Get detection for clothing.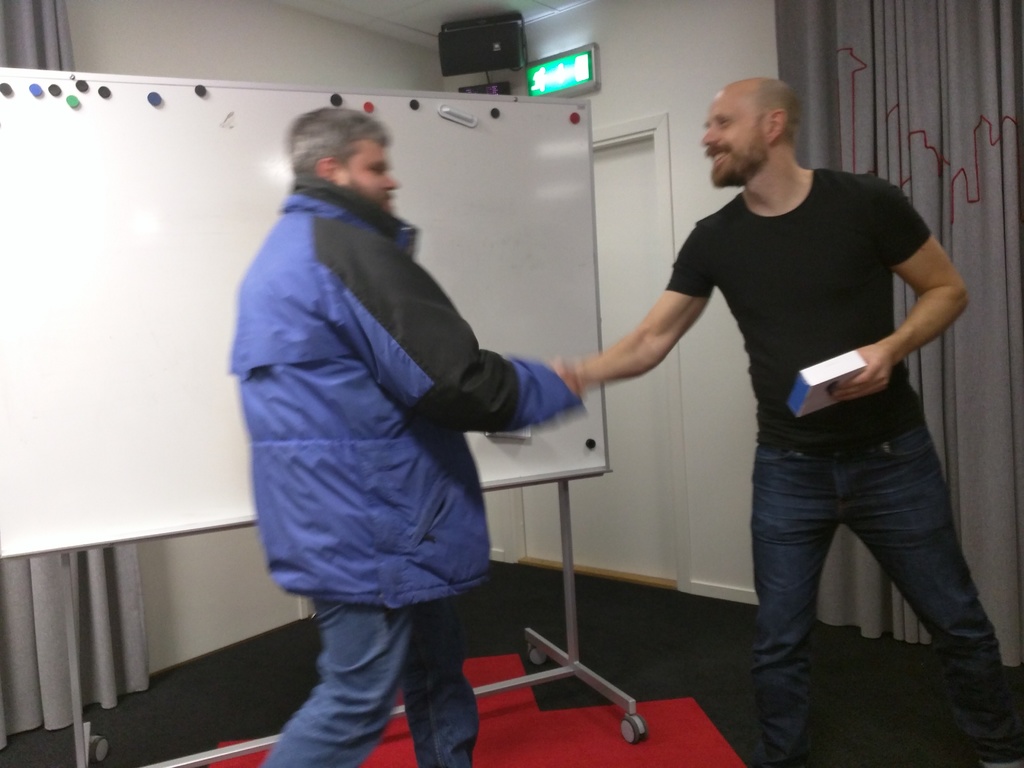
Detection: x1=660 y1=161 x2=1023 y2=765.
